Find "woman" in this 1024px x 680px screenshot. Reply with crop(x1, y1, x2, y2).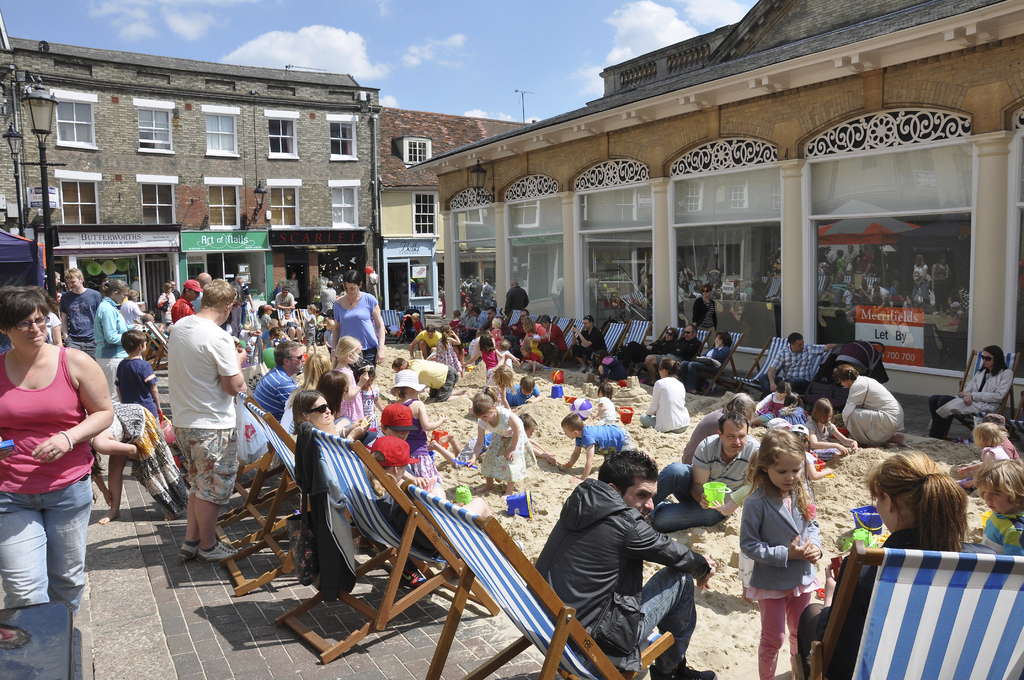
crop(278, 355, 331, 432).
